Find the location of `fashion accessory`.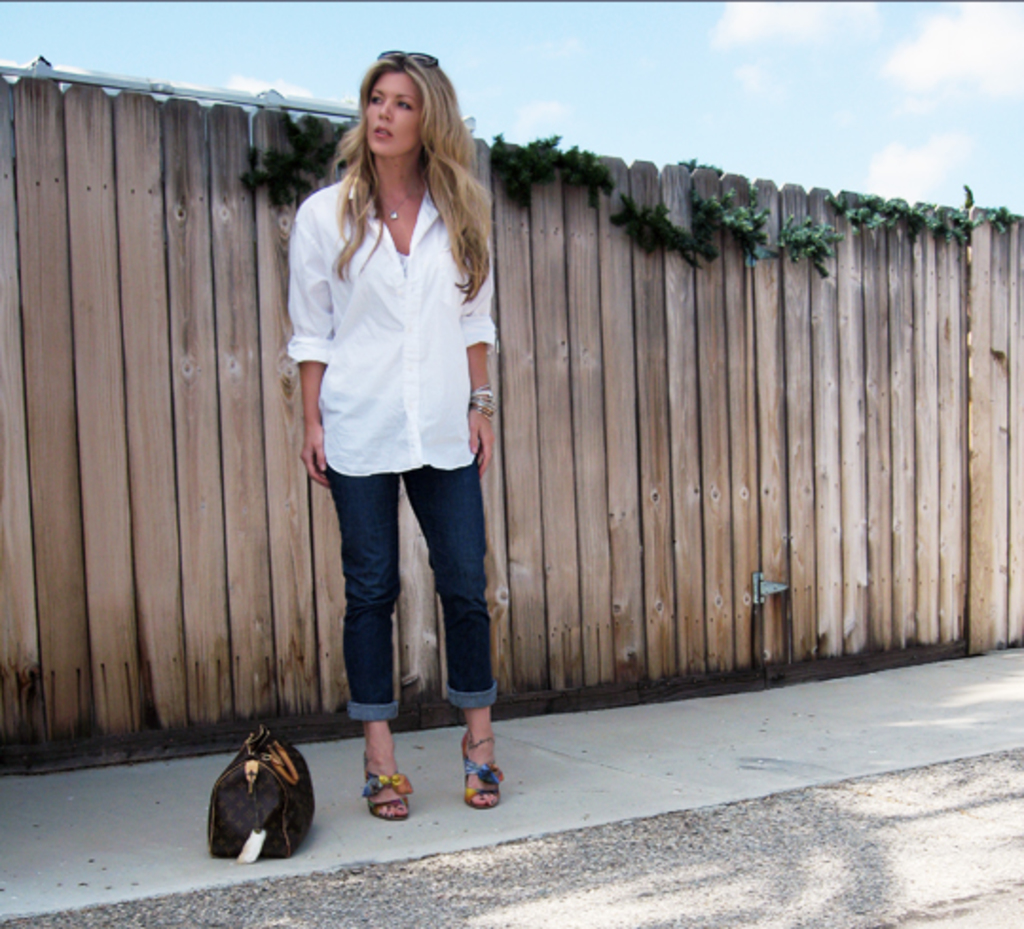
Location: 209:722:317:861.
